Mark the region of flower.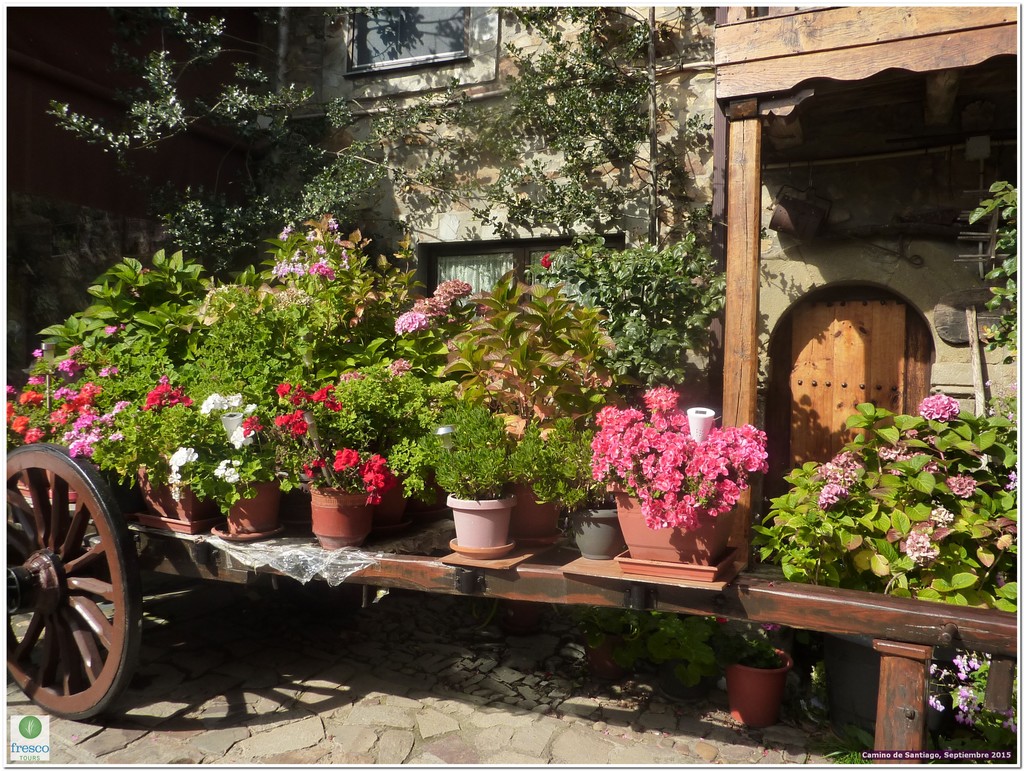
Region: pyautogui.locateOnScreen(228, 426, 257, 450).
